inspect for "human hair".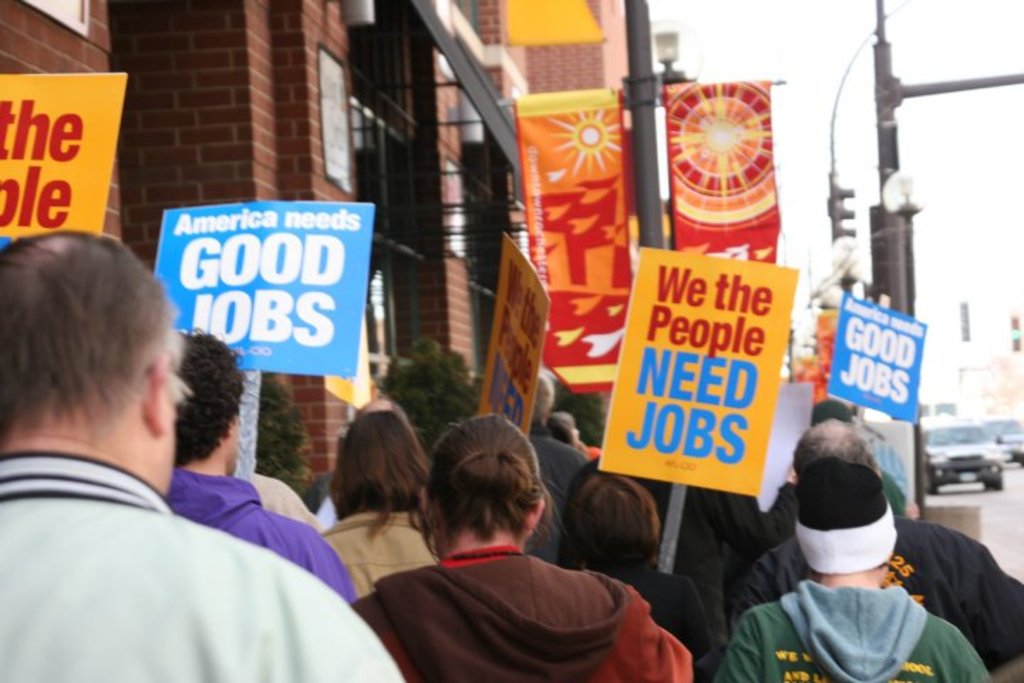
Inspection: <bbox>178, 330, 246, 465</bbox>.
